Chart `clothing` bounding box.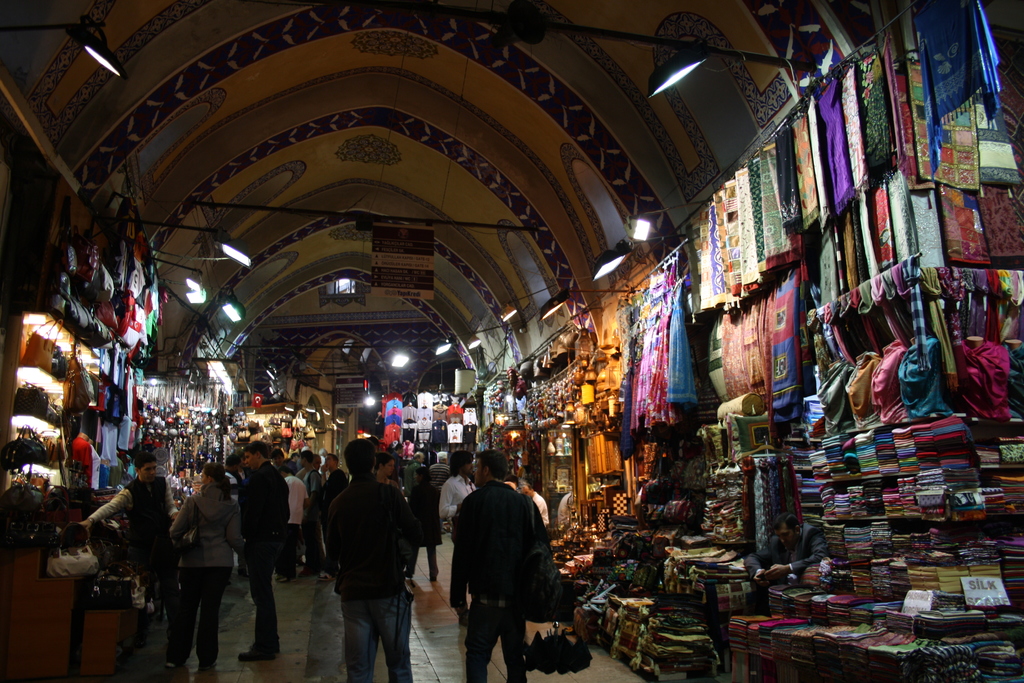
Charted: (166,474,241,671).
